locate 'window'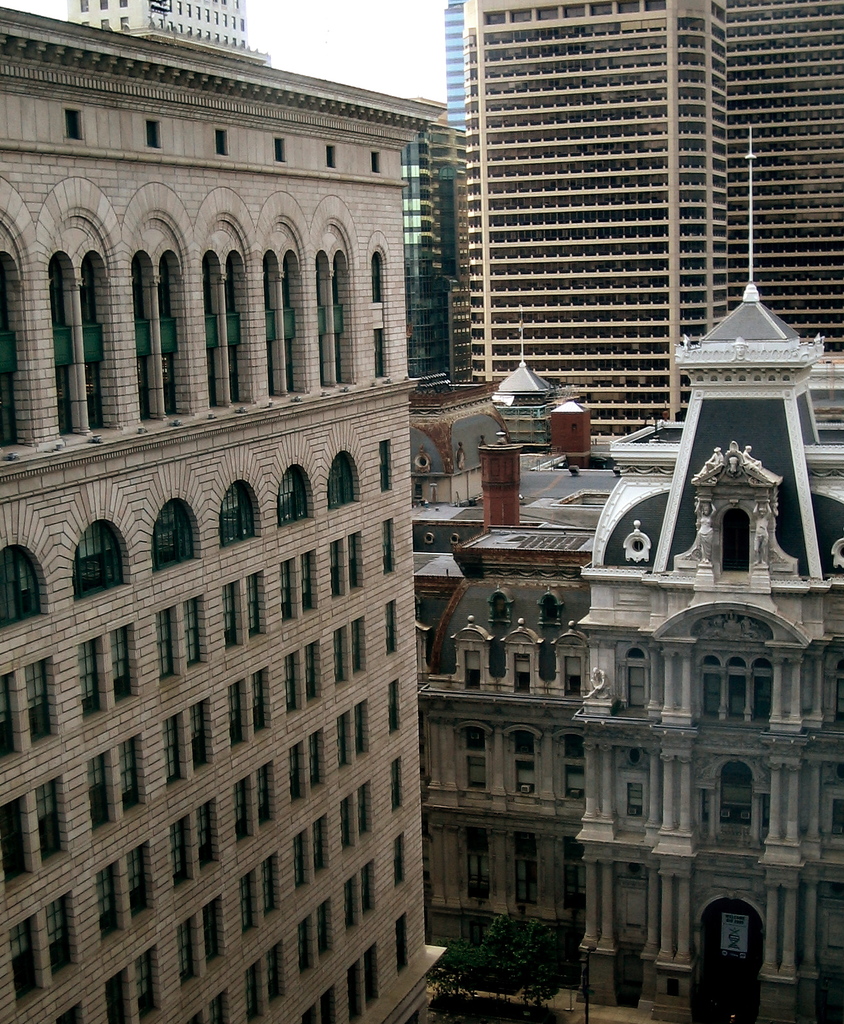
119 17 131 32
